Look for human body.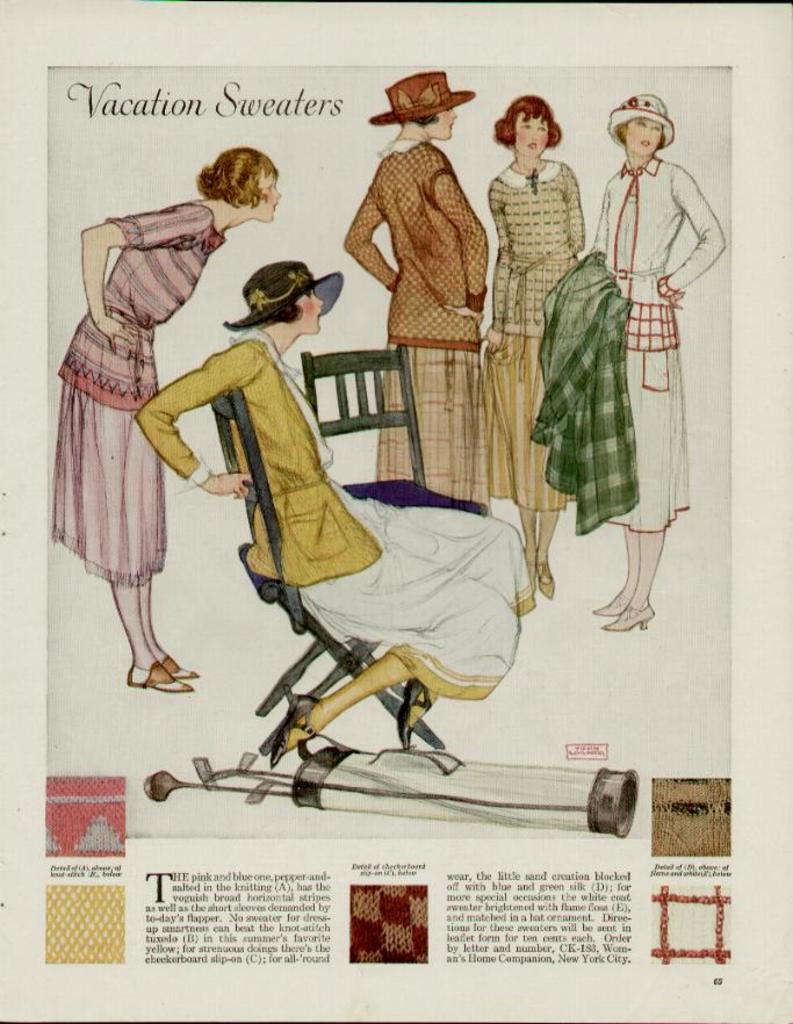
Found: locate(589, 156, 726, 629).
